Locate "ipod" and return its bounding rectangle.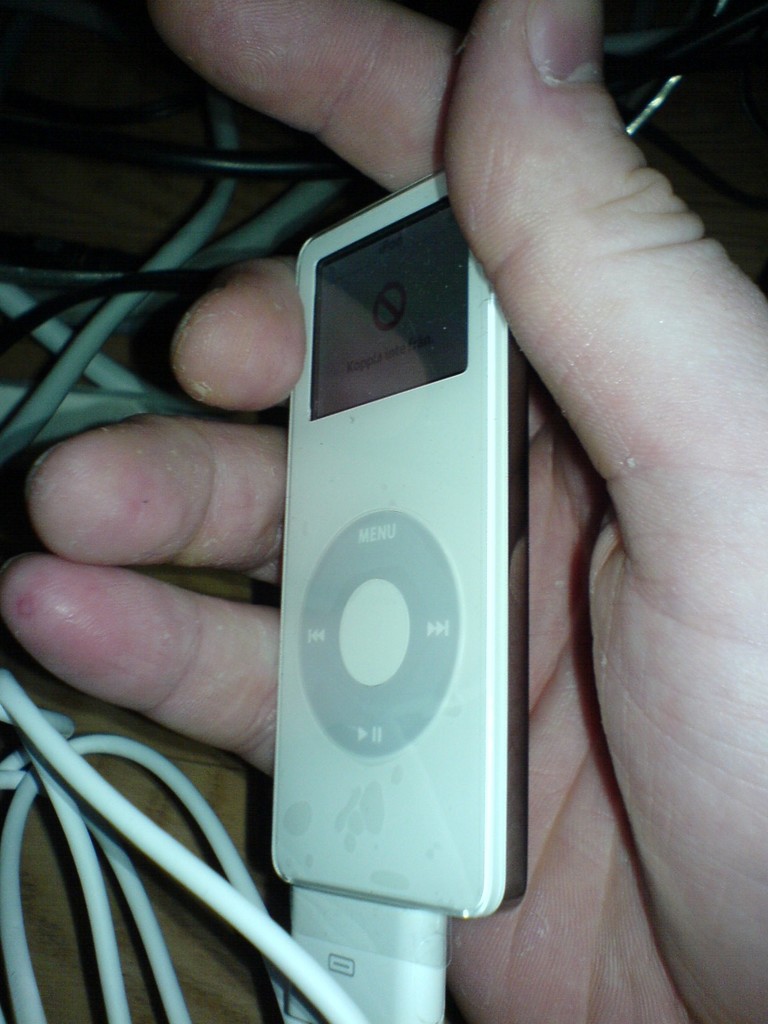
<region>268, 163, 532, 924</region>.
